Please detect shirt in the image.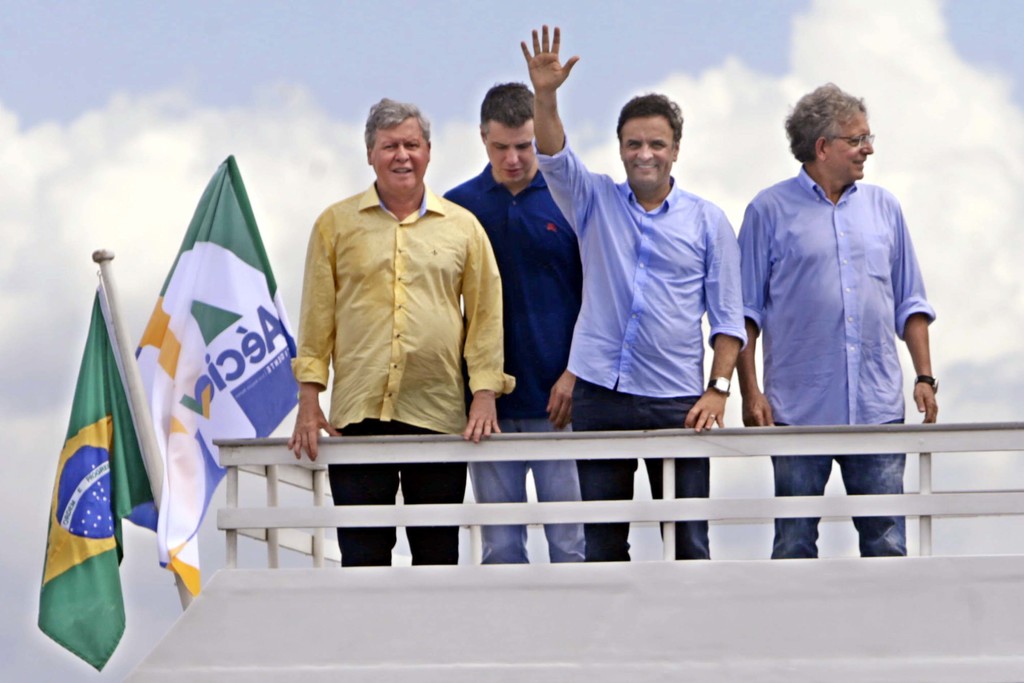
287/177/516/431.
